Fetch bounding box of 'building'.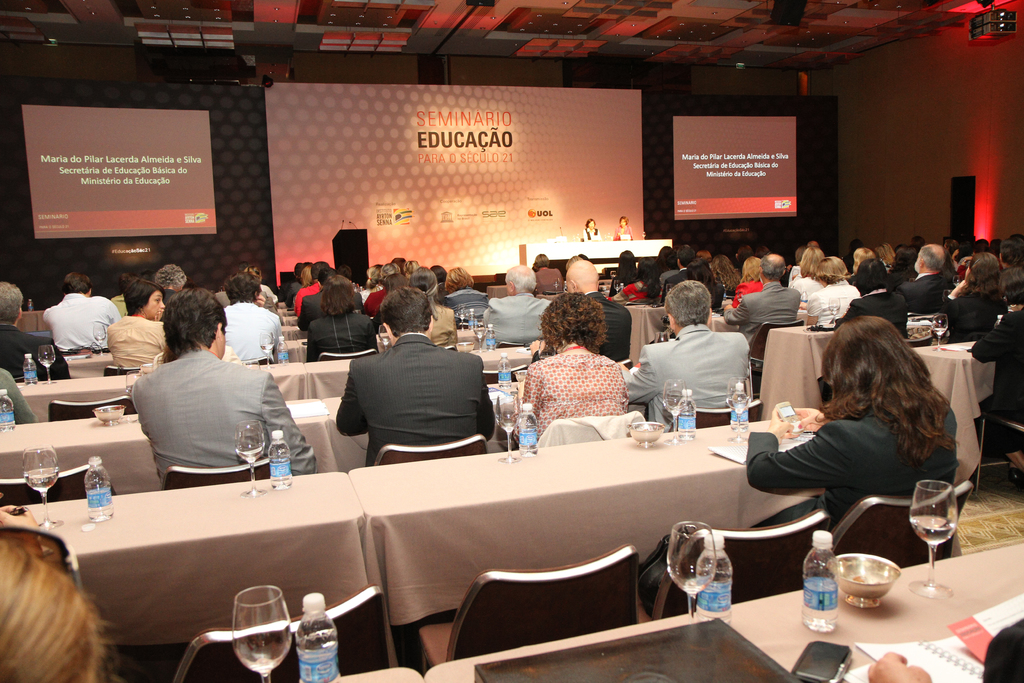
Bbox: box(0, 0, 1023, 682).
